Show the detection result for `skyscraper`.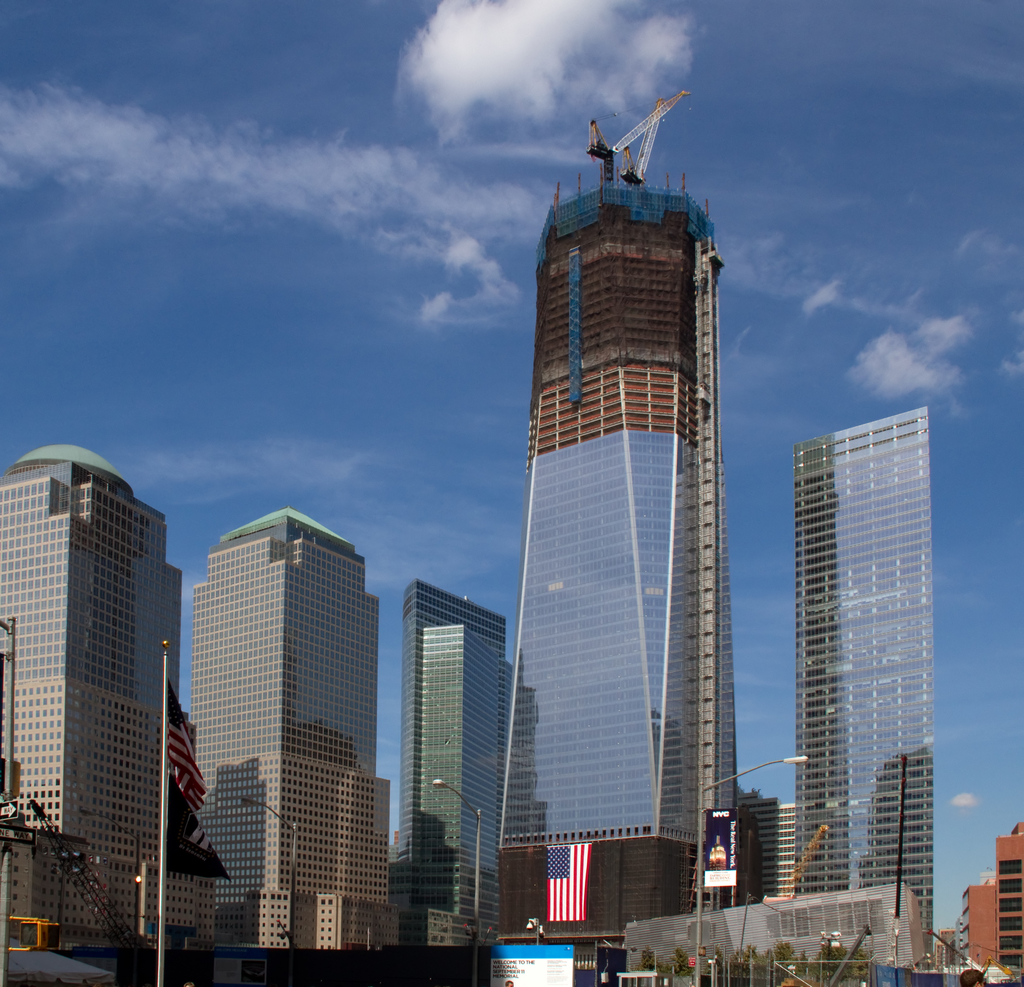
locate(498, 90, 722, 955).
